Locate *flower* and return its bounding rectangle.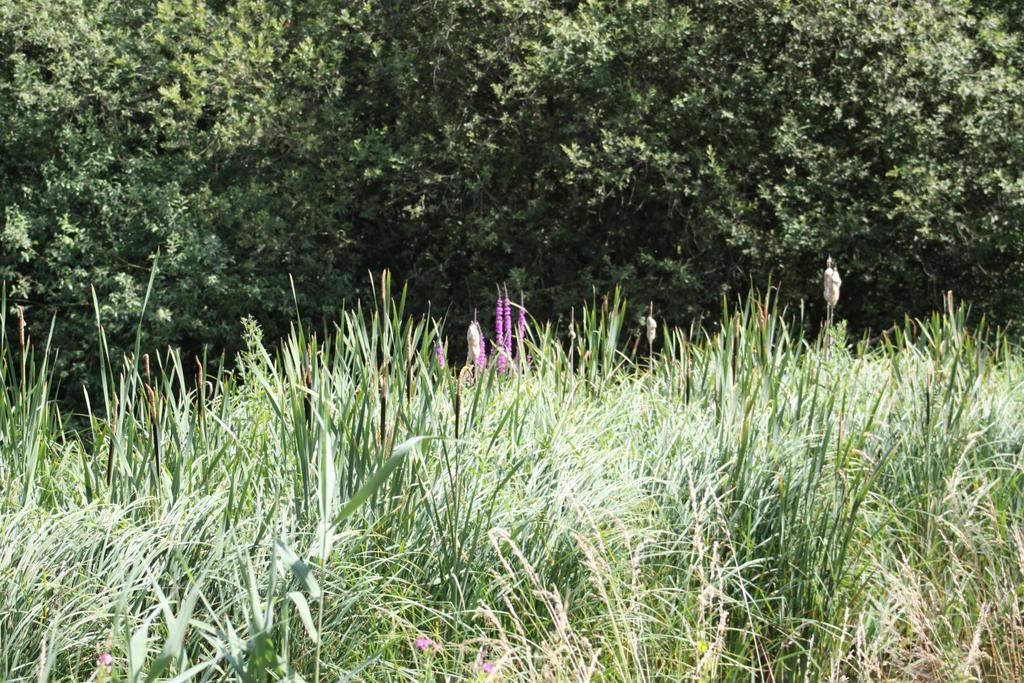
box(488, 283, 506, 371).
